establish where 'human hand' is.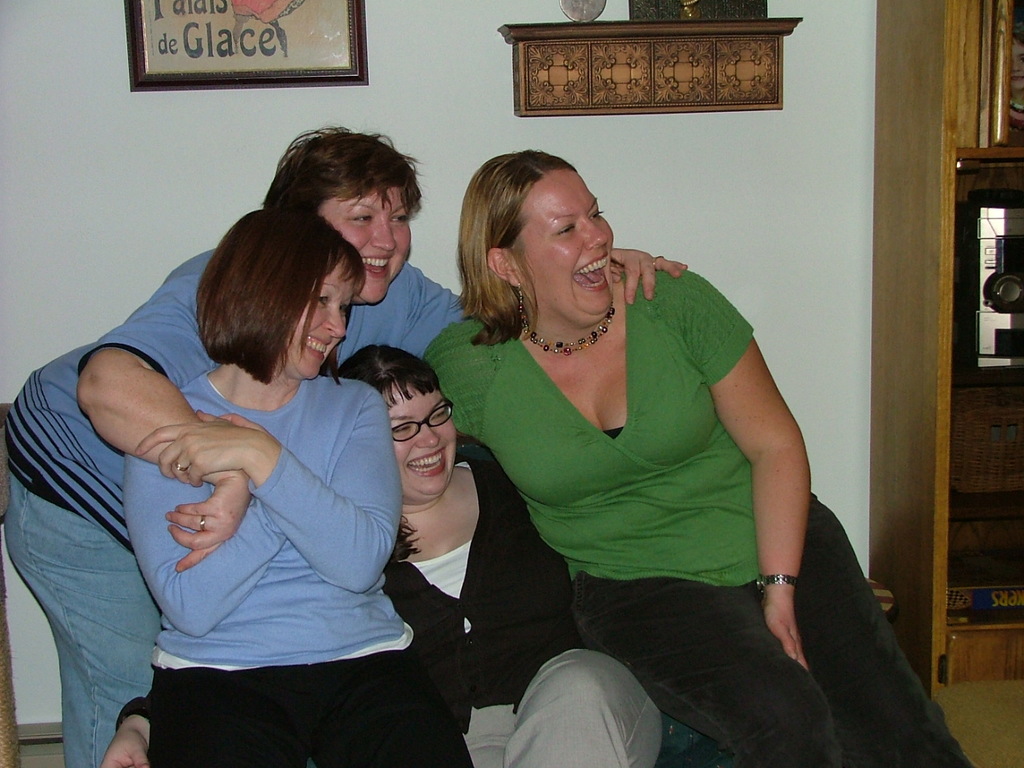
Established at box(664, 272, 816, 664).
